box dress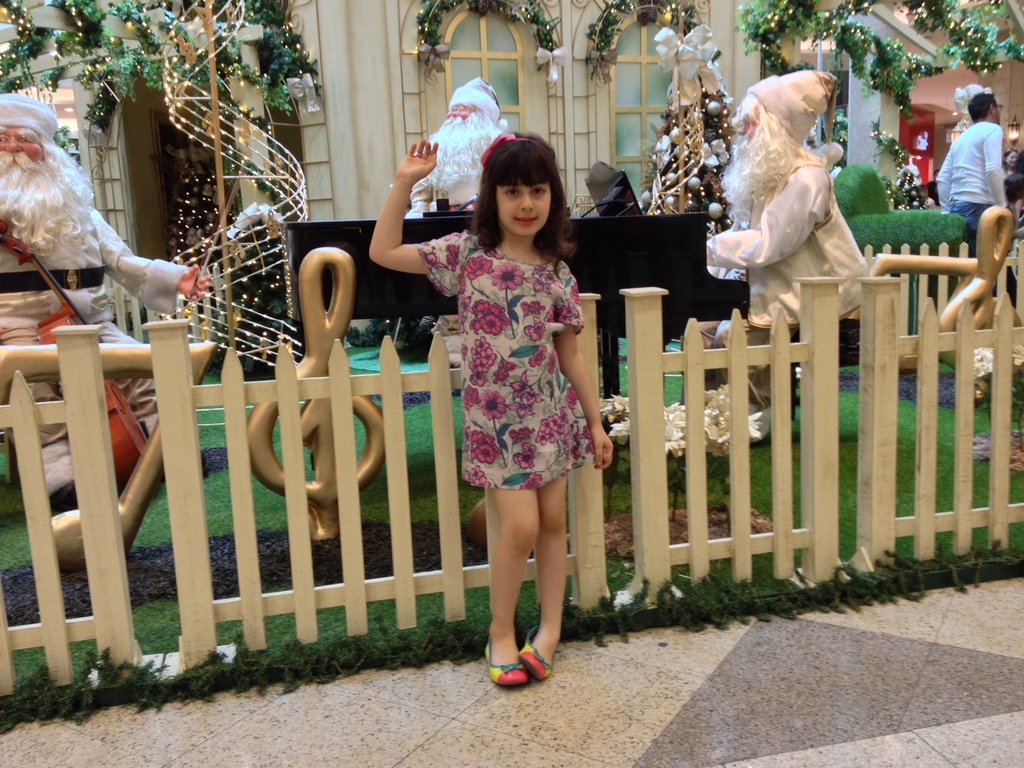
411, 228, 588, 490
